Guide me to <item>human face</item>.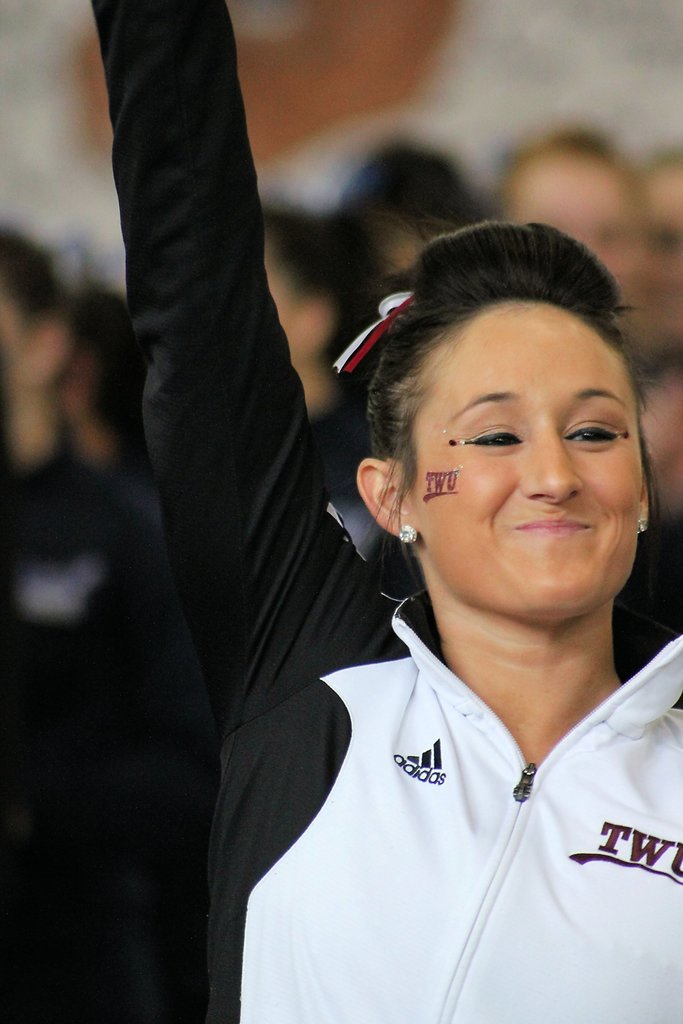
Guidance: 410/303/641/623.
